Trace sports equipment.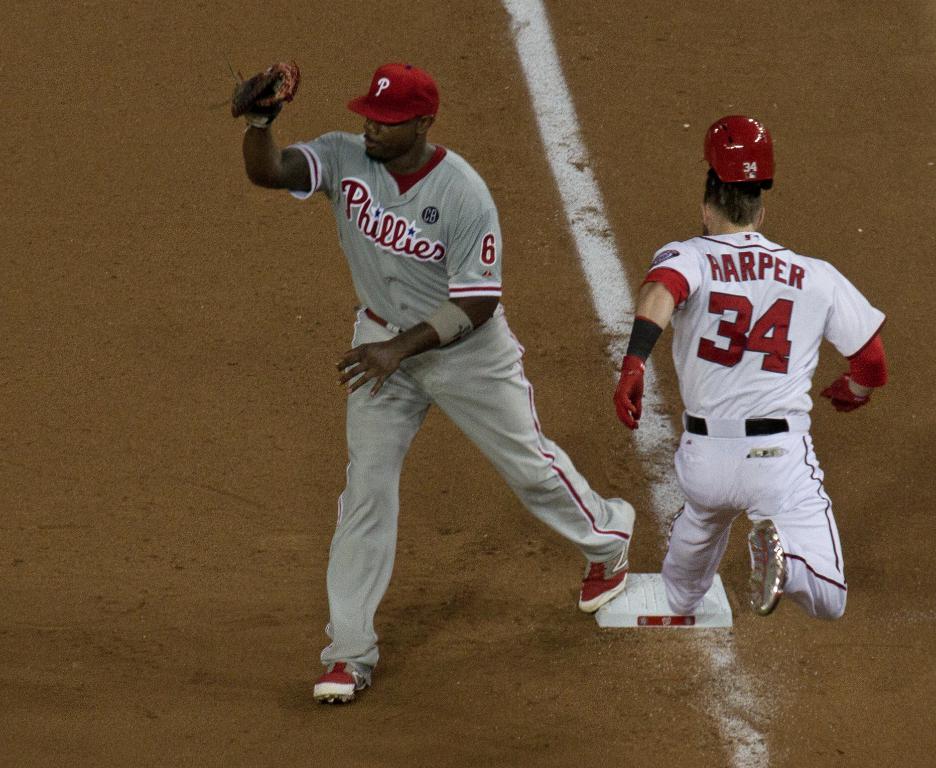
Traced to (819, 368, 869, 418).
